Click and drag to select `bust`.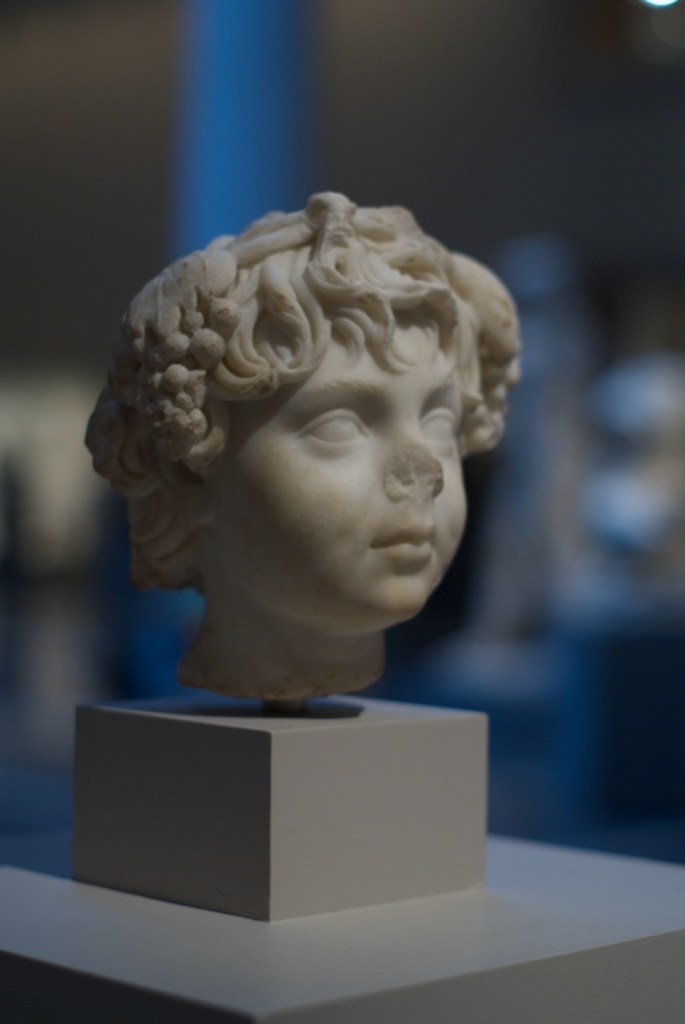
Selection: 83/191/514/705.
